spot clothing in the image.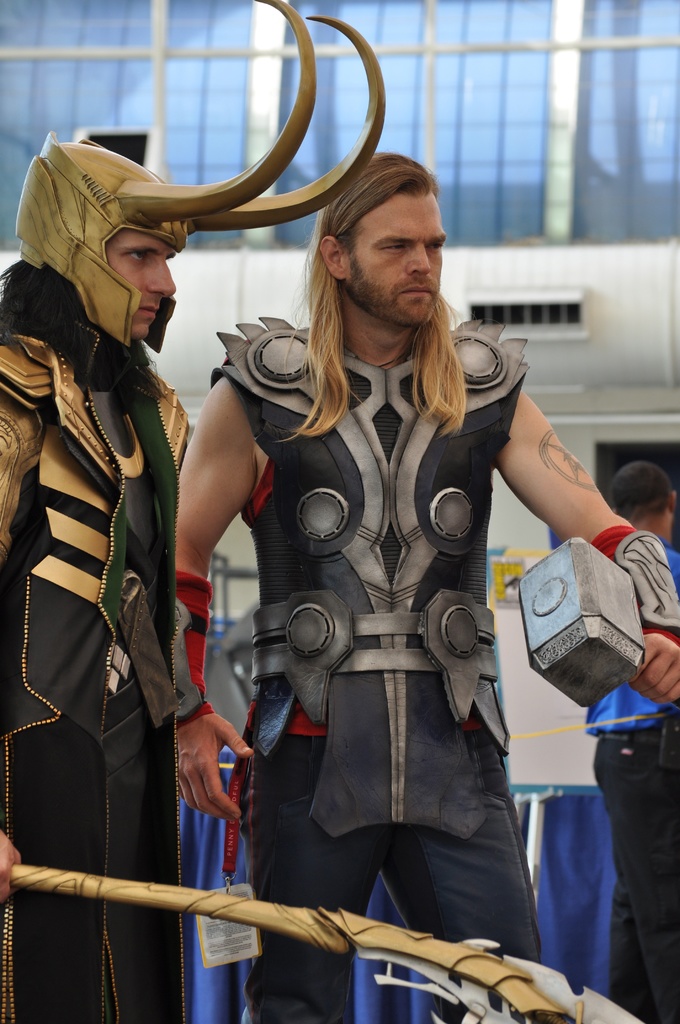
clothing found at bbox=(584, 547, 679, 1023).
